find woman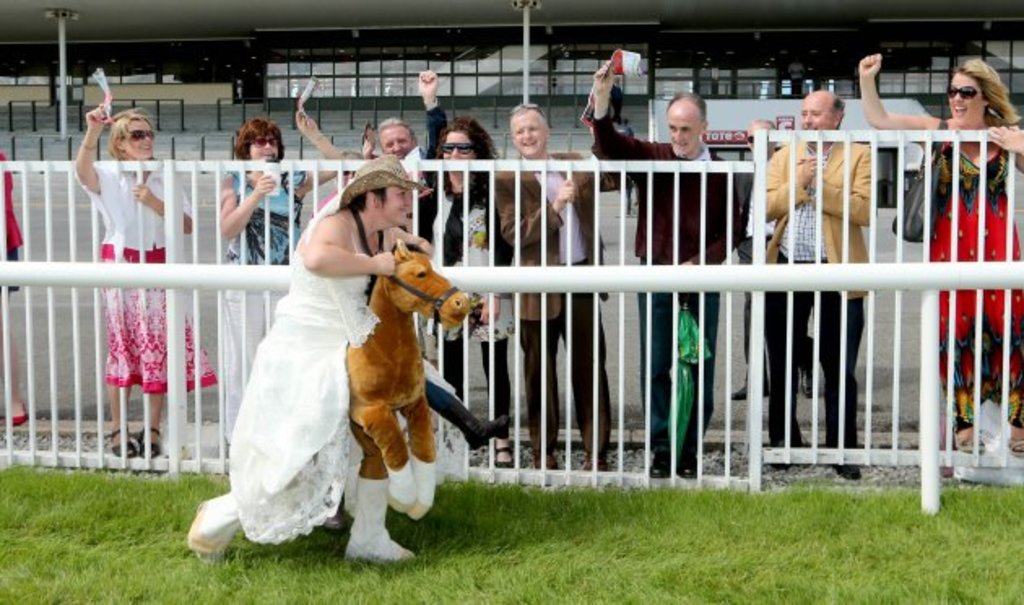
<bbox>60, 96, 203, 460</bbox>
